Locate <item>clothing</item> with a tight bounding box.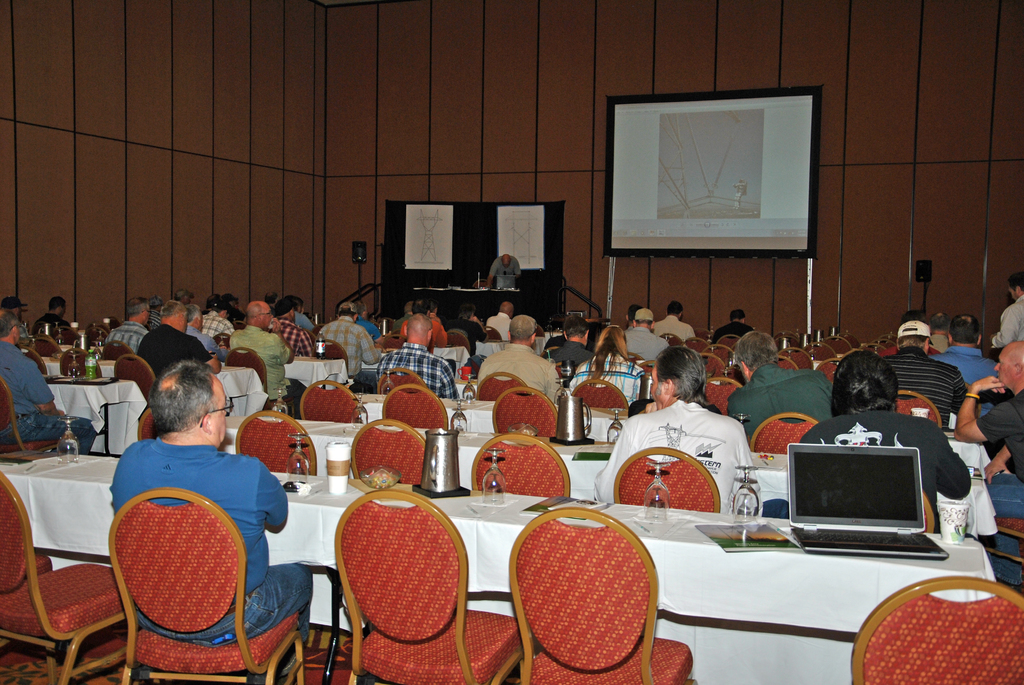
BBox(724, 363, 831, 452).
